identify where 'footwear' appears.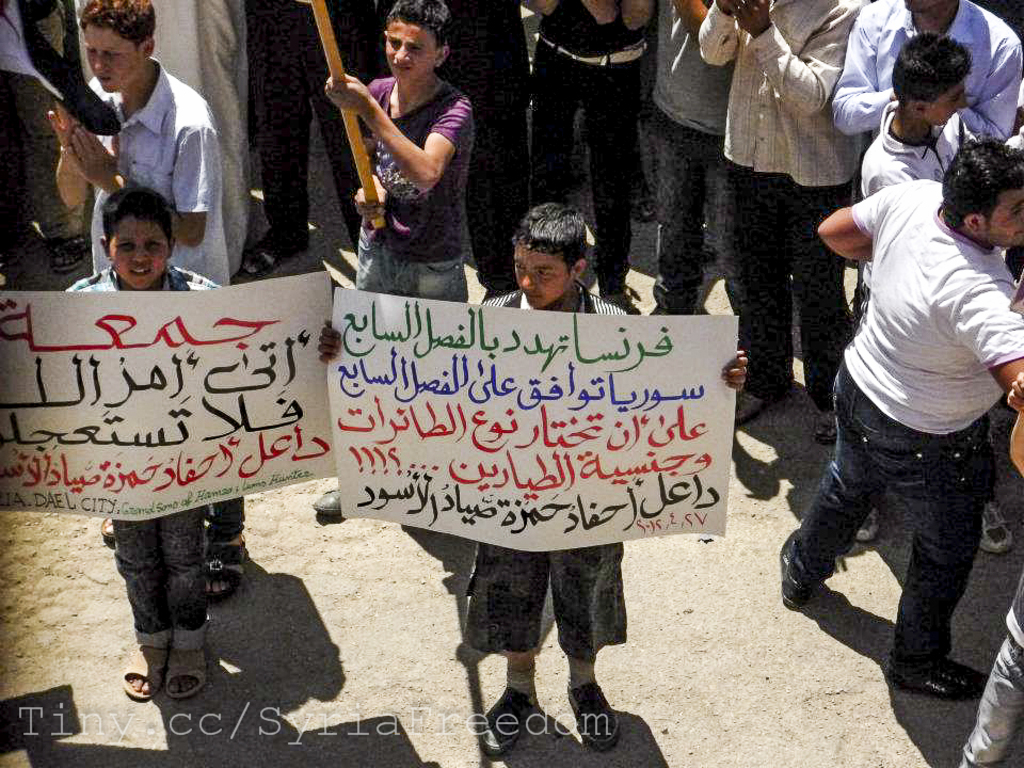
Appears at 858,506,881,541.
